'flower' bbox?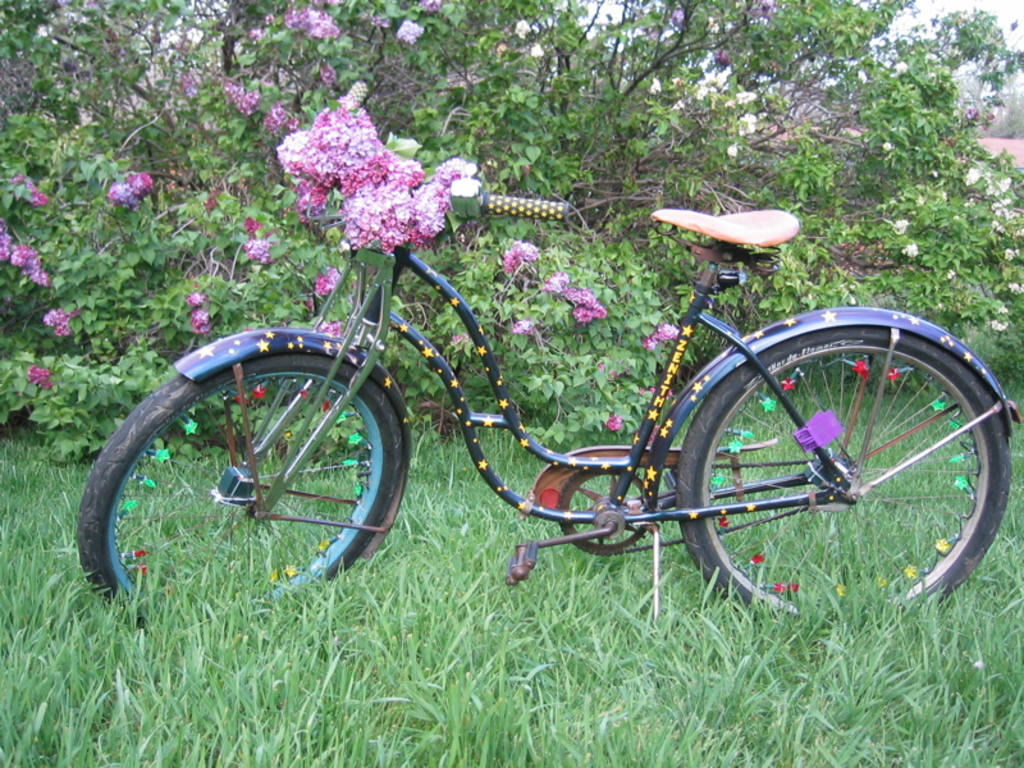
bbox(369, 18, 388, 24)
